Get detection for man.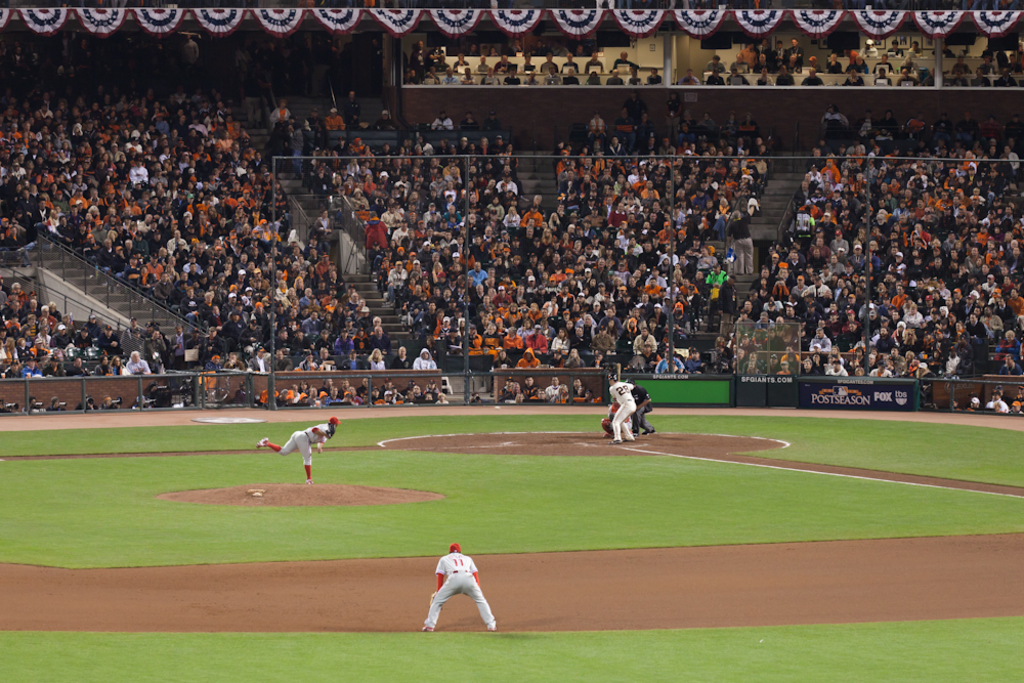
Detection: 844,72,863,86.
